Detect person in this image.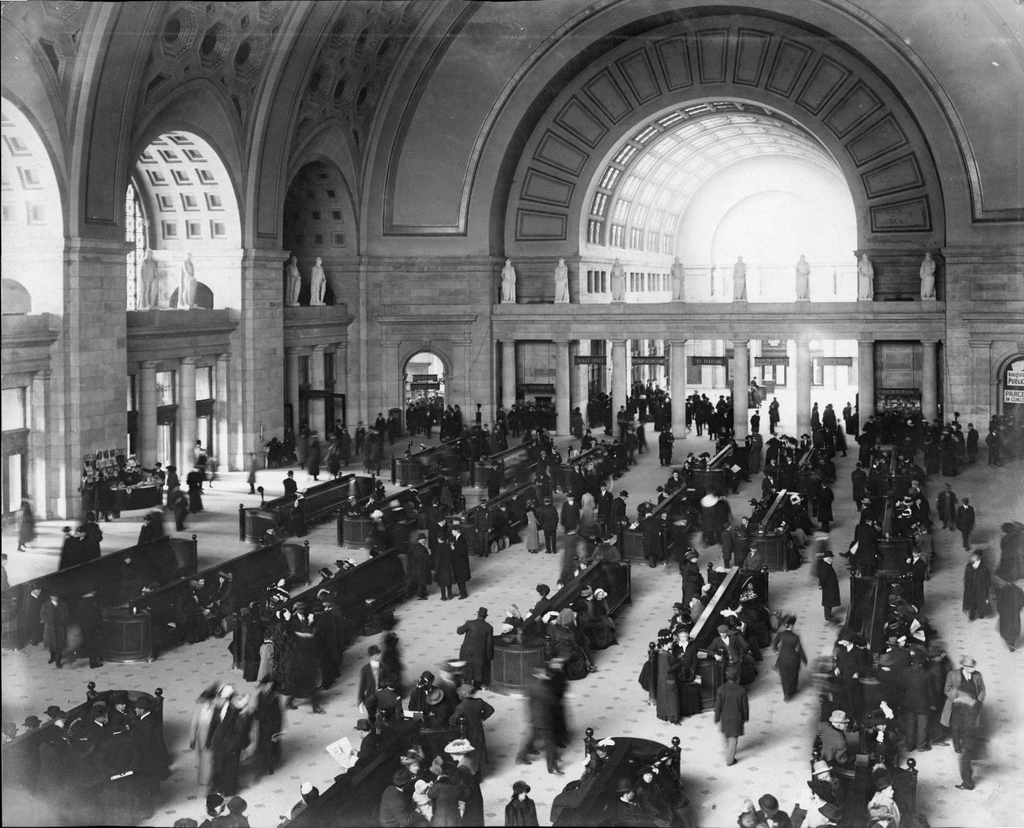
Detection: [406, 463, 466, 526].
